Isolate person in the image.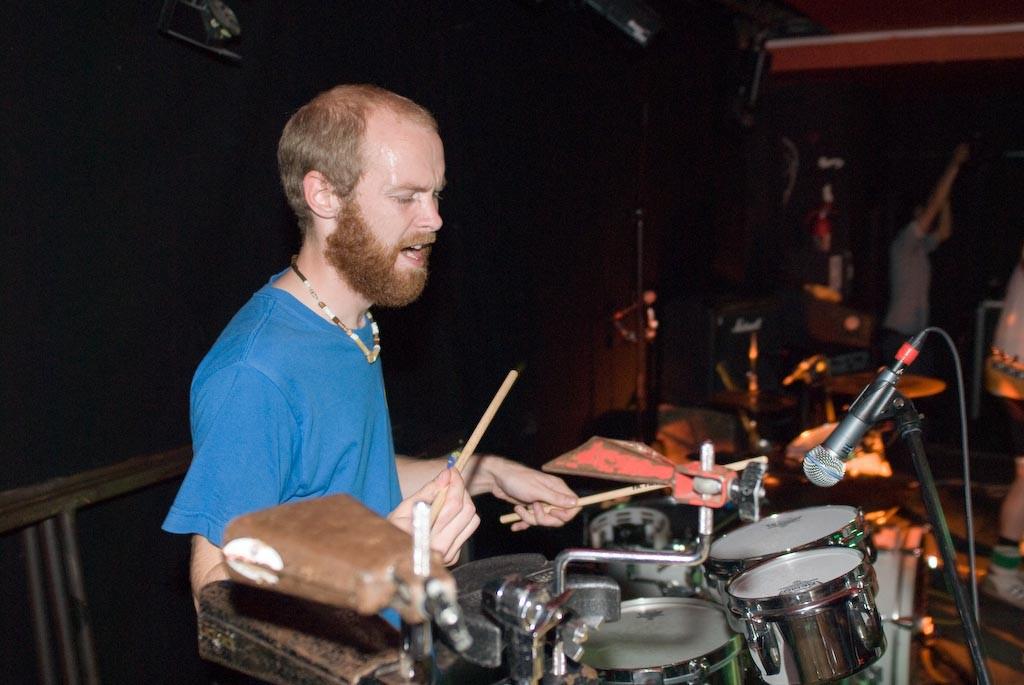
Isolated region: region(674, 132, 823, 404).
